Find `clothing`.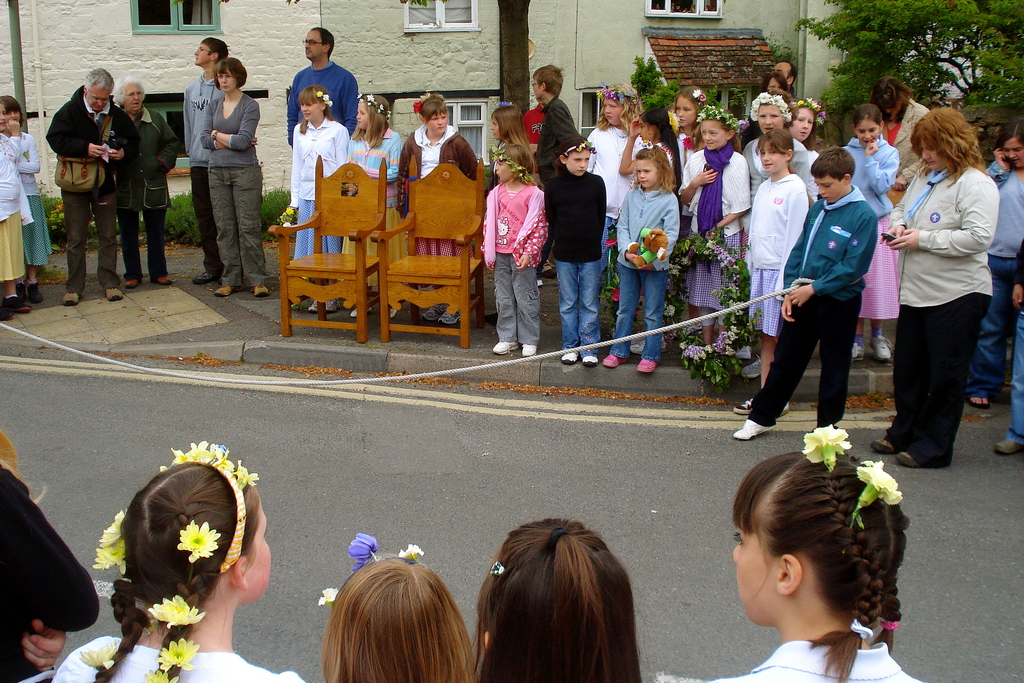
54, 643, 320, 682.
